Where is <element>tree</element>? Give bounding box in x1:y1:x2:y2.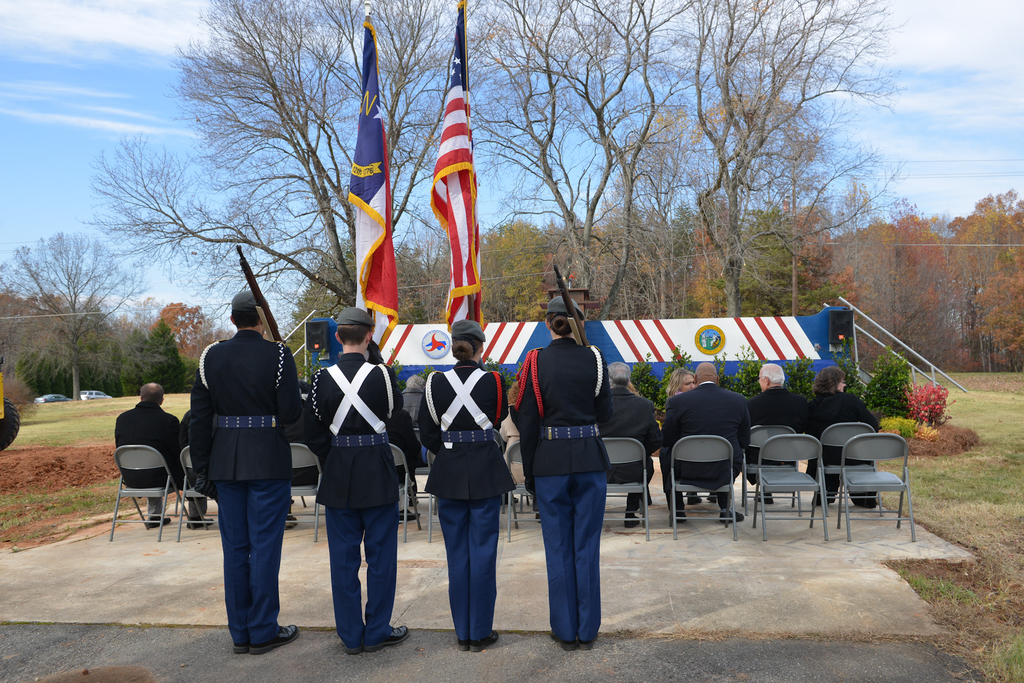
146:298:216:377.
